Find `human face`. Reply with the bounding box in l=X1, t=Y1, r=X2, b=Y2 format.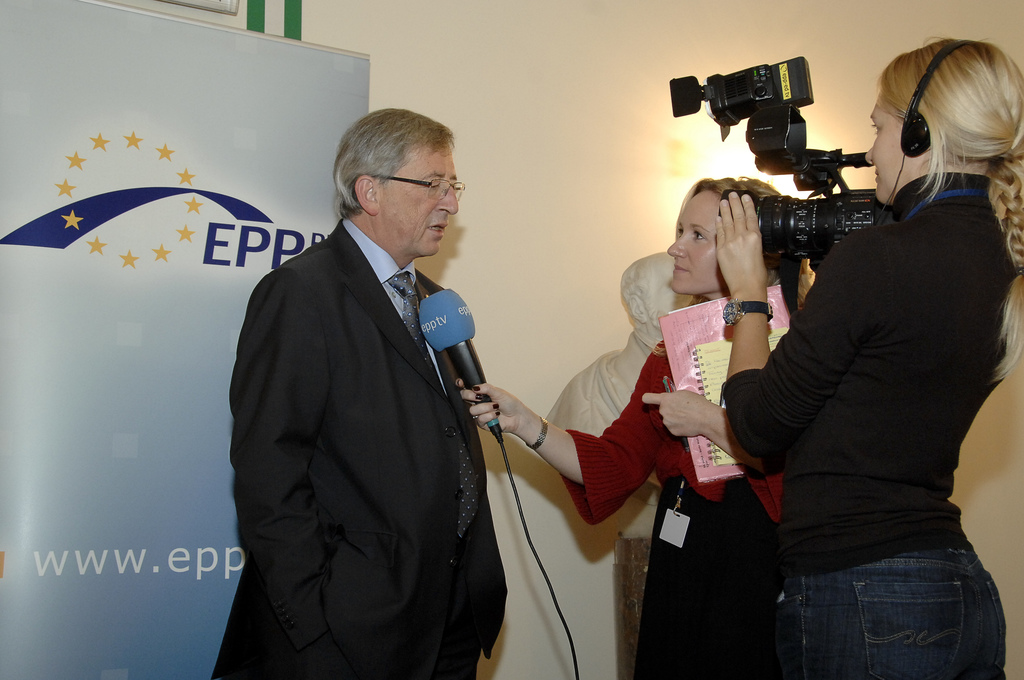
l=376, t=142, r=460, b=256.
